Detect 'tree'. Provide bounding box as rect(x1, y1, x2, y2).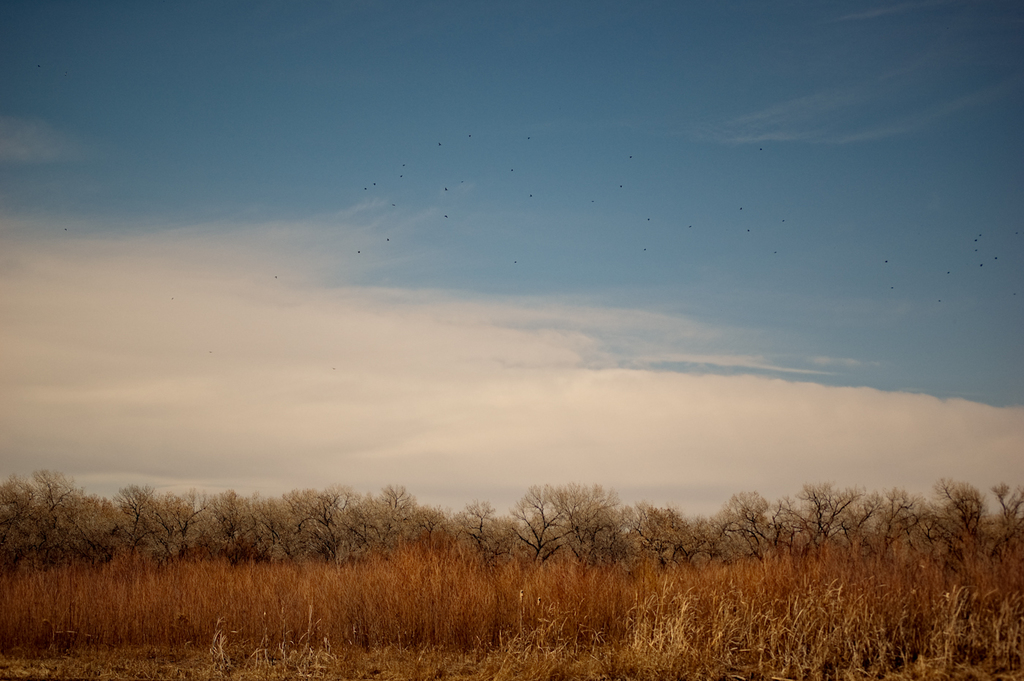
rect(360, 485, 396, 561).
